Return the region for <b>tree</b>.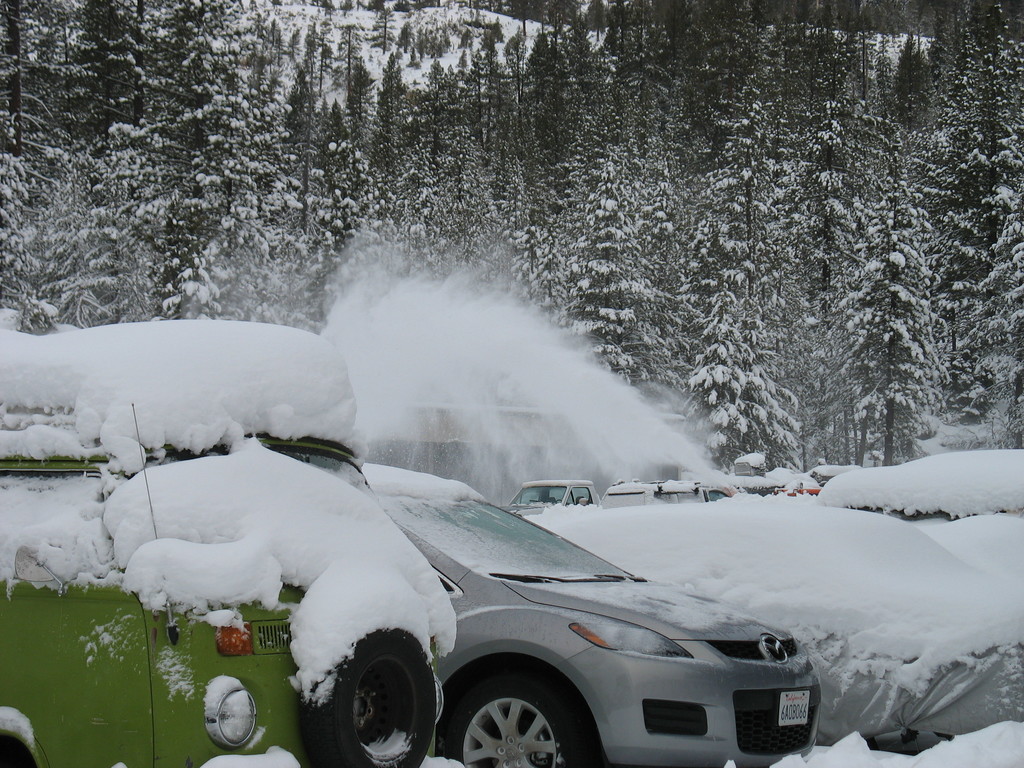
{"left": 171, "top": 0, "right": 257, "bottom": 257}.
